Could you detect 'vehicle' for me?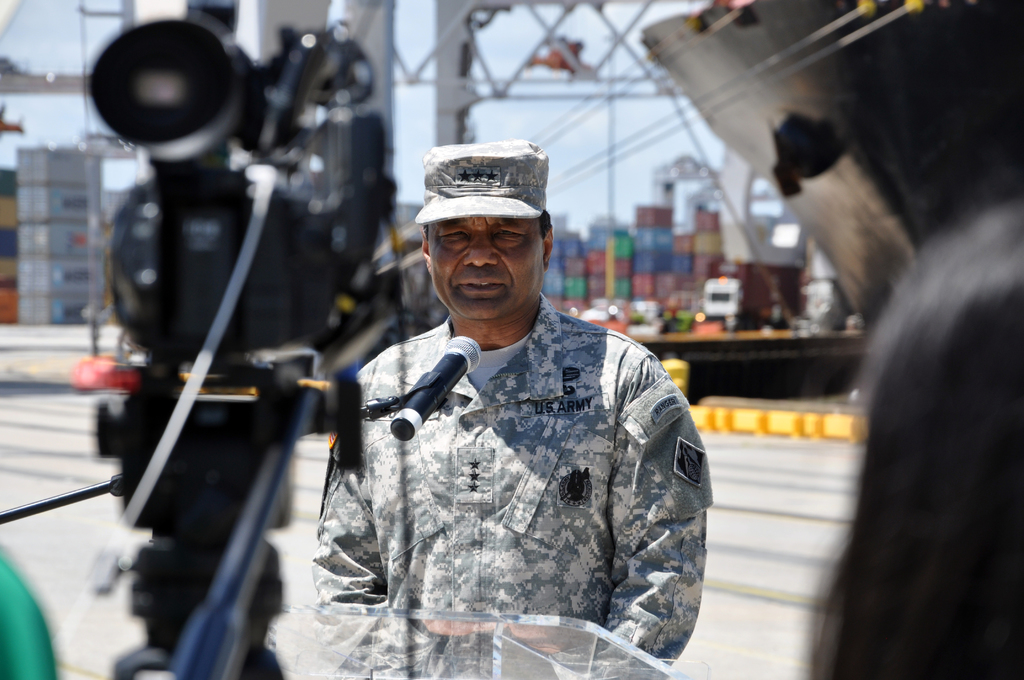
Detection result: l=575, t=301, r=624, b=323.
